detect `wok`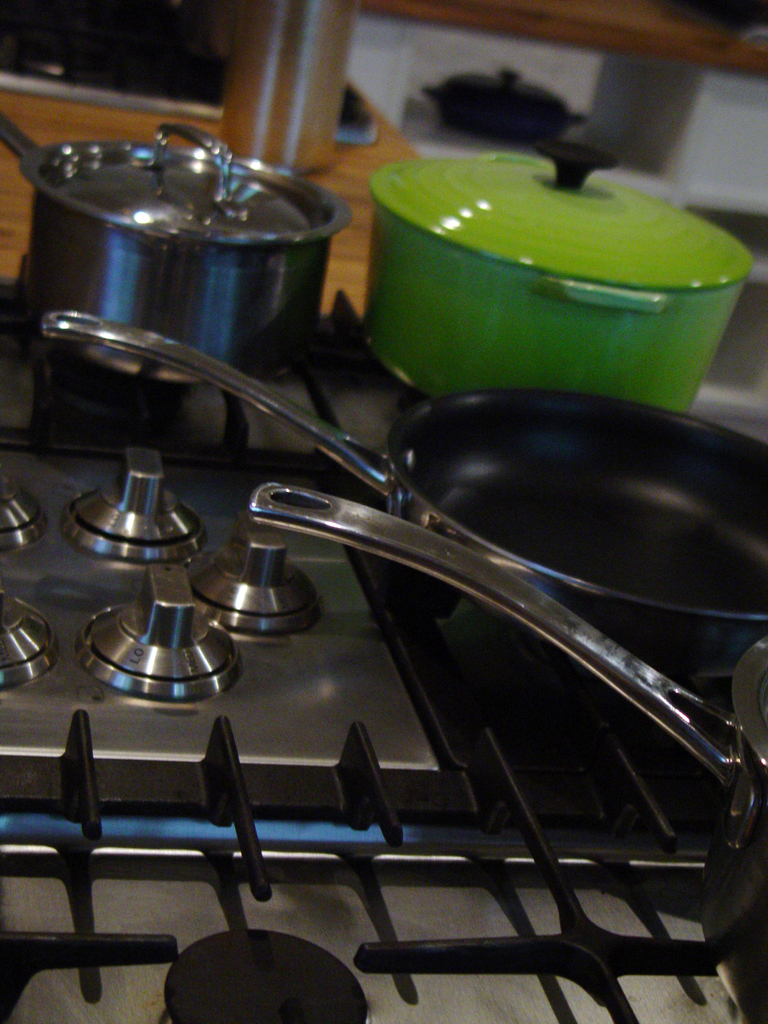
[left=26, top=296, right=767, bottom=671]
